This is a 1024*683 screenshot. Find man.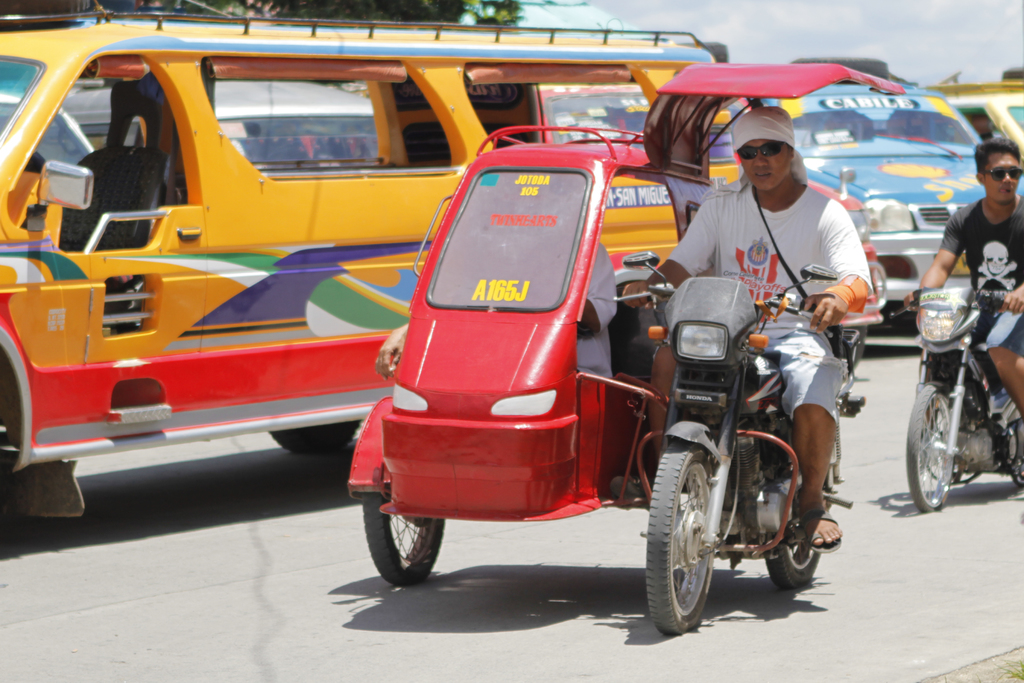
Bounding box: bbox=(902, 136, 1023, 420).
